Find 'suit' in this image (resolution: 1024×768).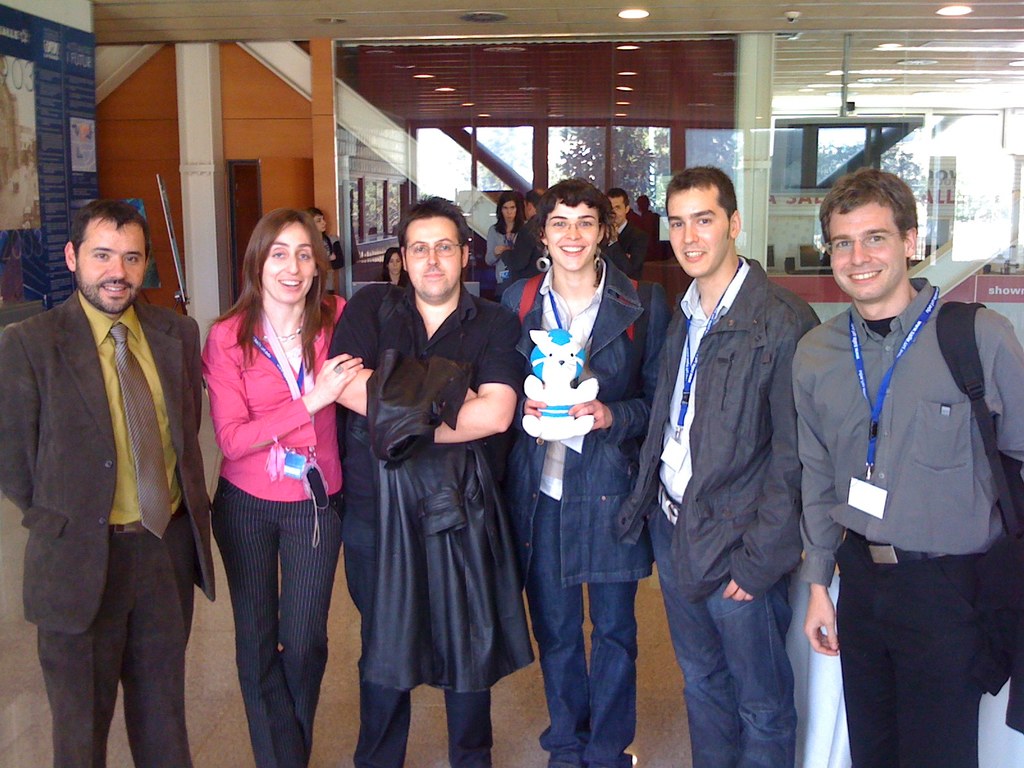
<region>22, 195, 207, 767</region>.
